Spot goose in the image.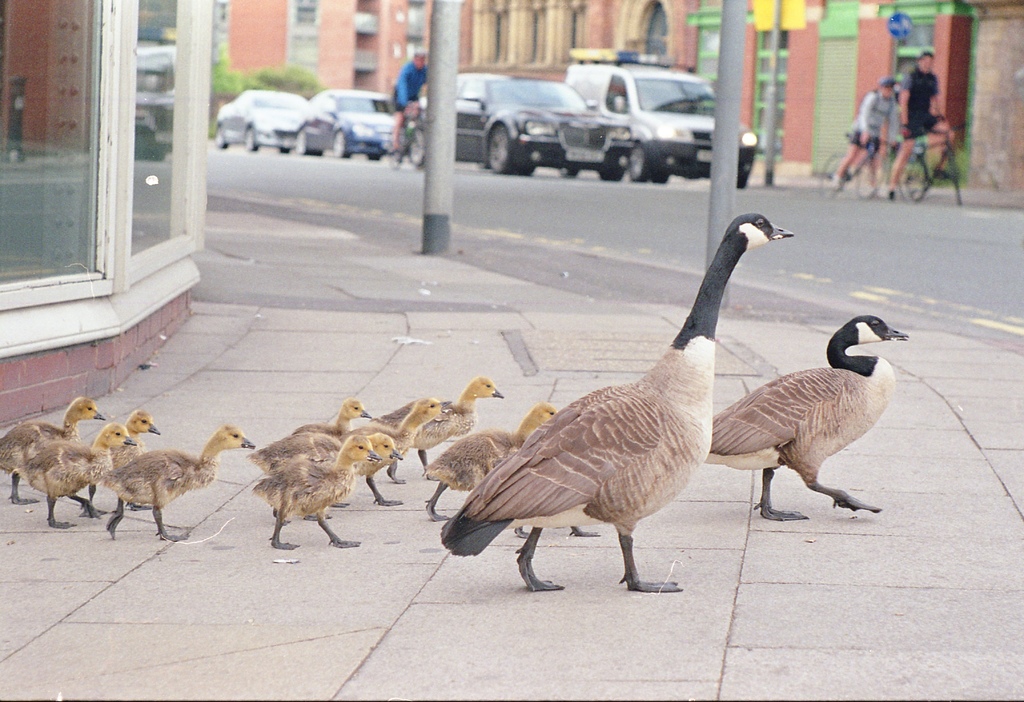
goose found at BBox(349, 394, 440, 499).
